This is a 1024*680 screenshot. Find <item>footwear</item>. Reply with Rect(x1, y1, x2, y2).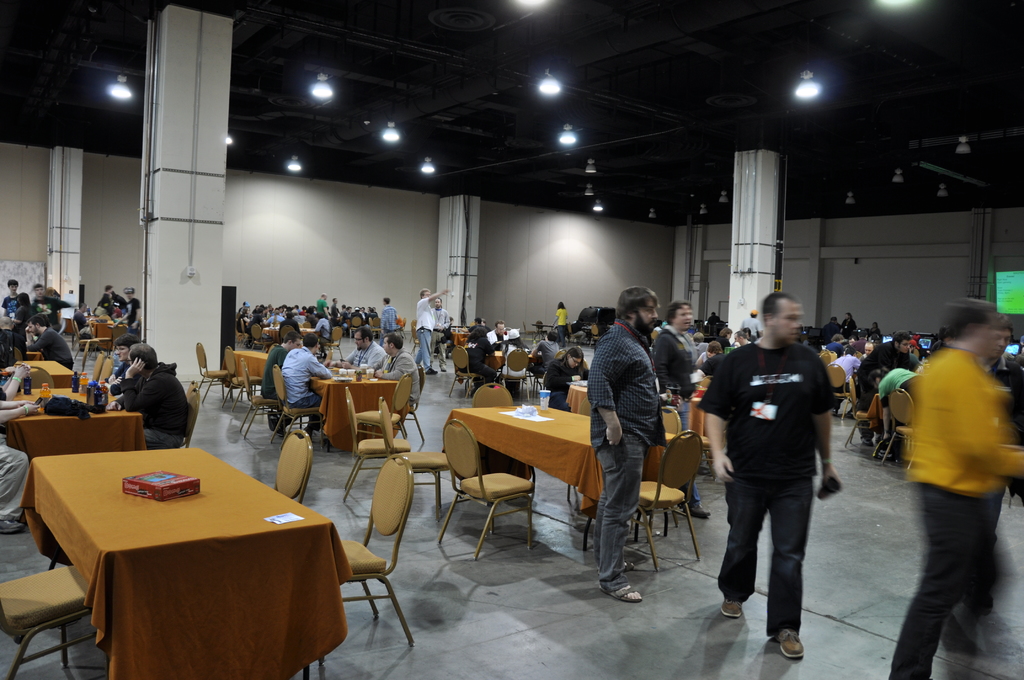
Rect(440, 364, 446, 368).
